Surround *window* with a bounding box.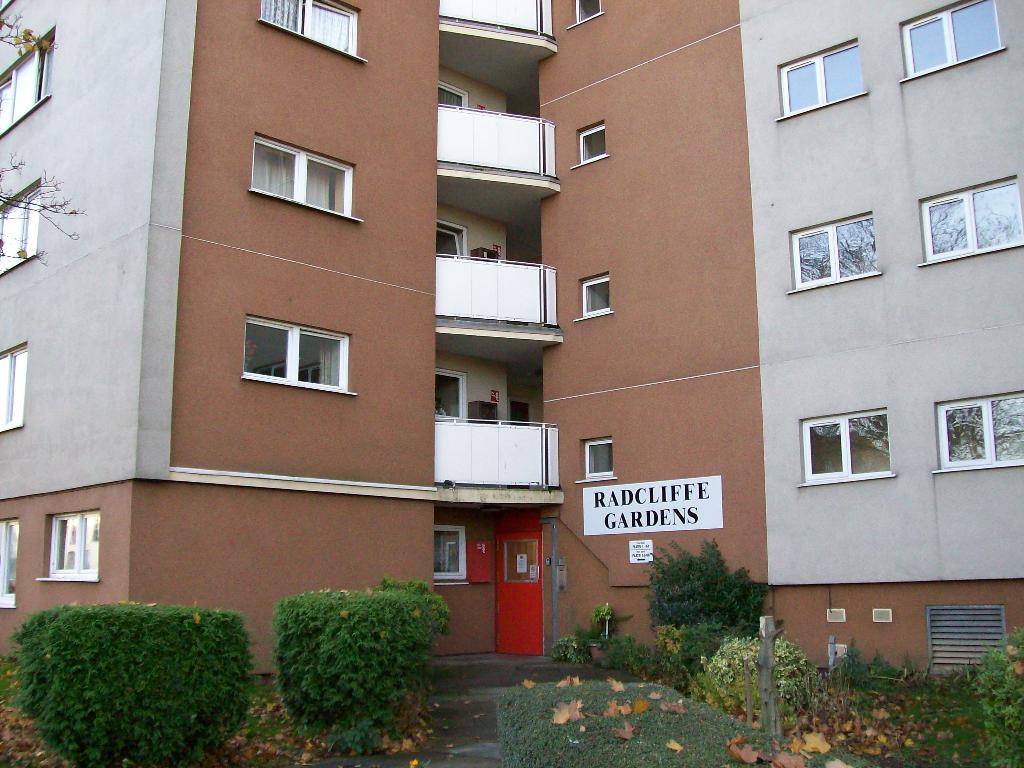
<bbox>931, 386, 1023, 475</bbox>.
